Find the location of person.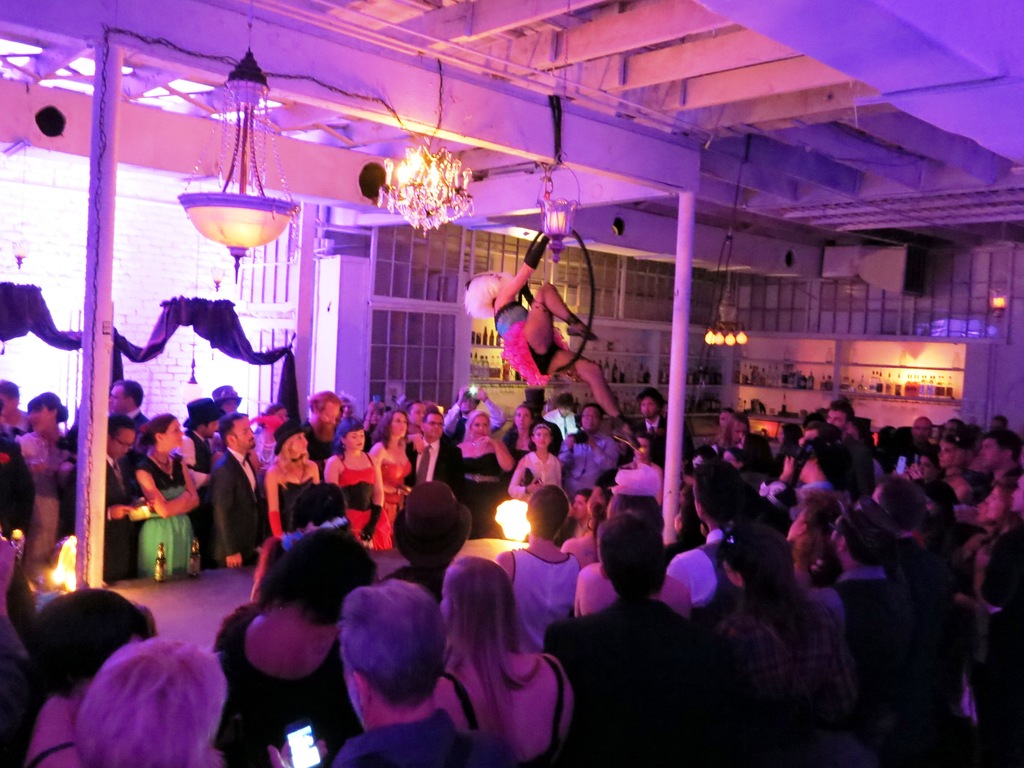
Location: crop(561, 396, 623, 497).
